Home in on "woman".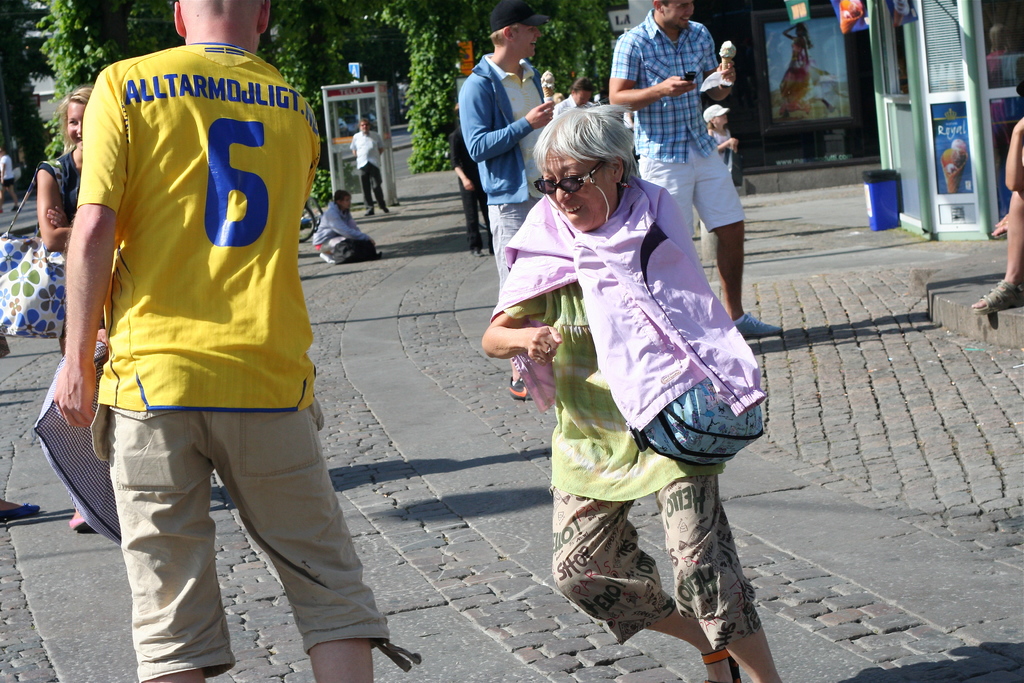
Homed in at (0,327,42,527).
